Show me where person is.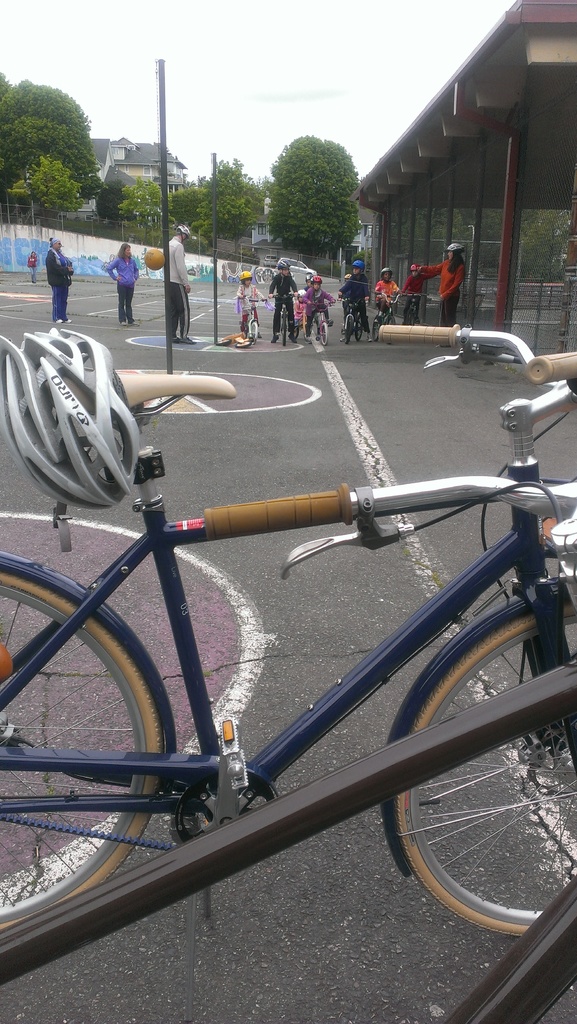
person is at 339/264/373/337.
